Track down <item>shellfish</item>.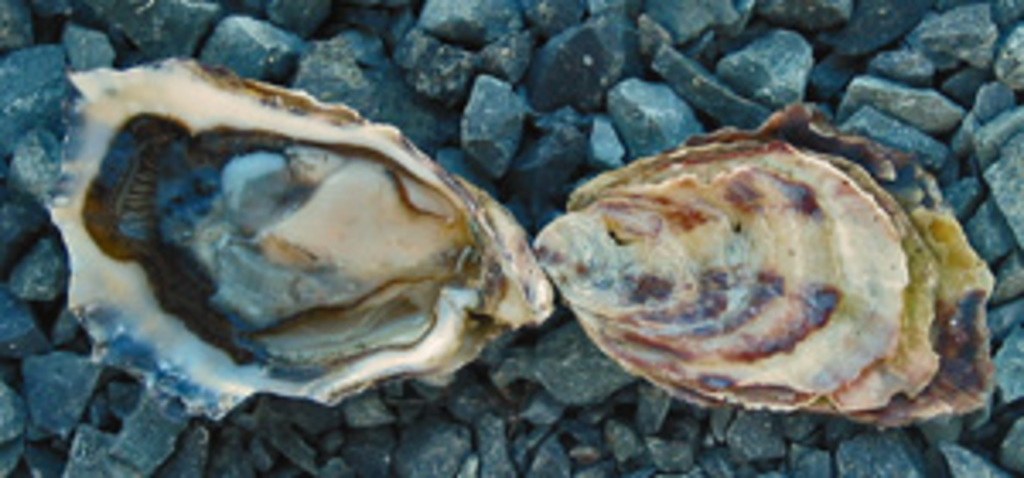
Tracked to bbox=(20, 65, 546, 413).
